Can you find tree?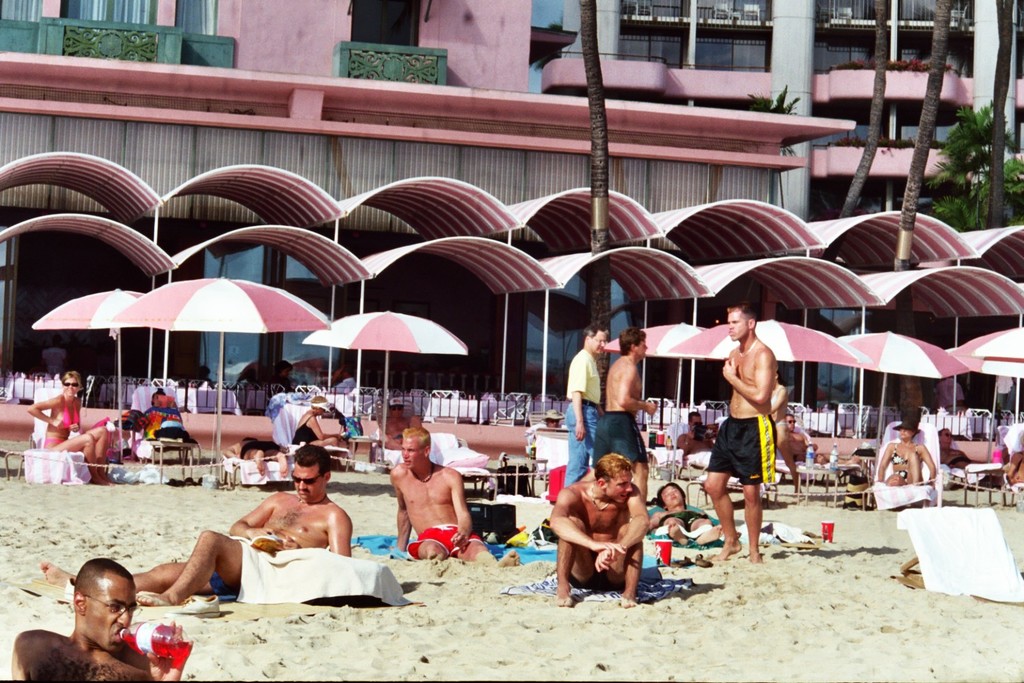
Yes, bounding box: 838:0:891:218.
